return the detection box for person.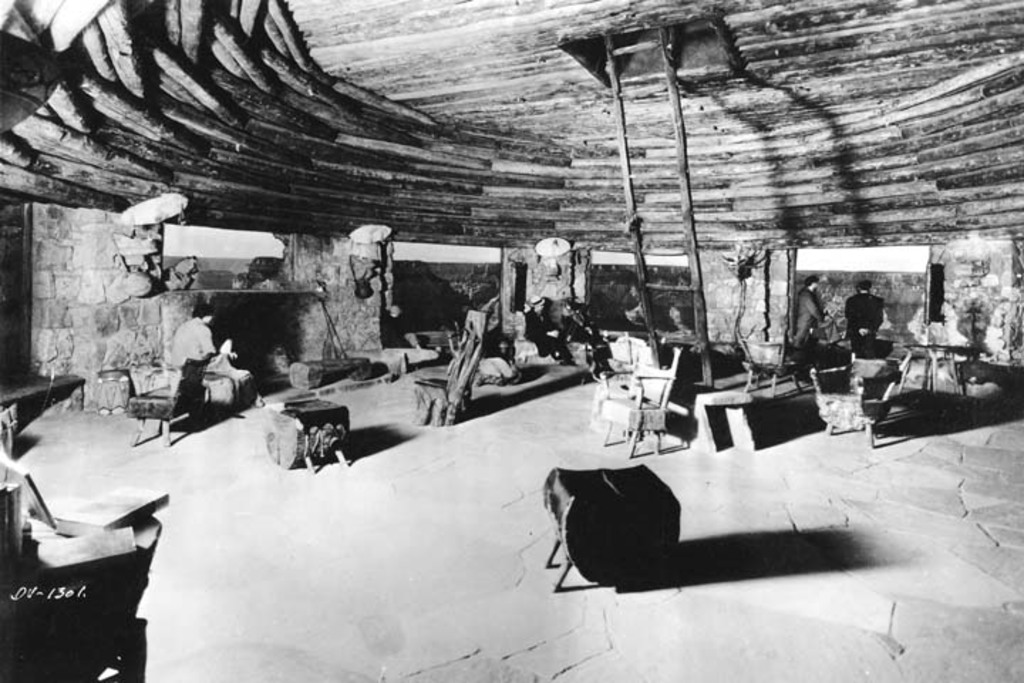
781 275 835 356.
